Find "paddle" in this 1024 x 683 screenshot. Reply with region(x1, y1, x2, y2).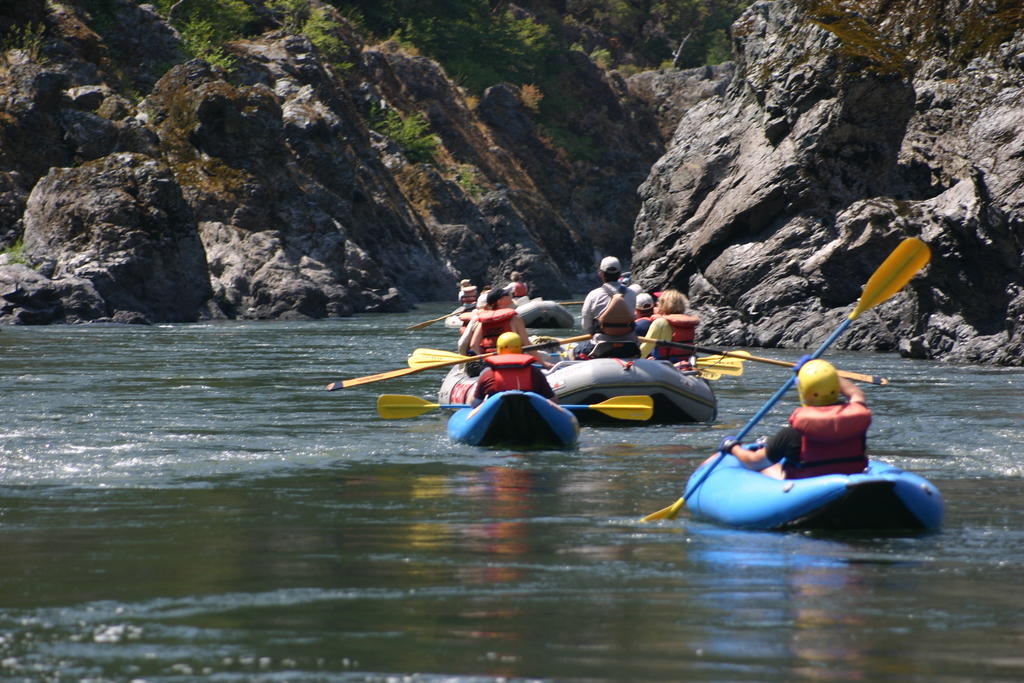
region(564, 391, 655, 419).
